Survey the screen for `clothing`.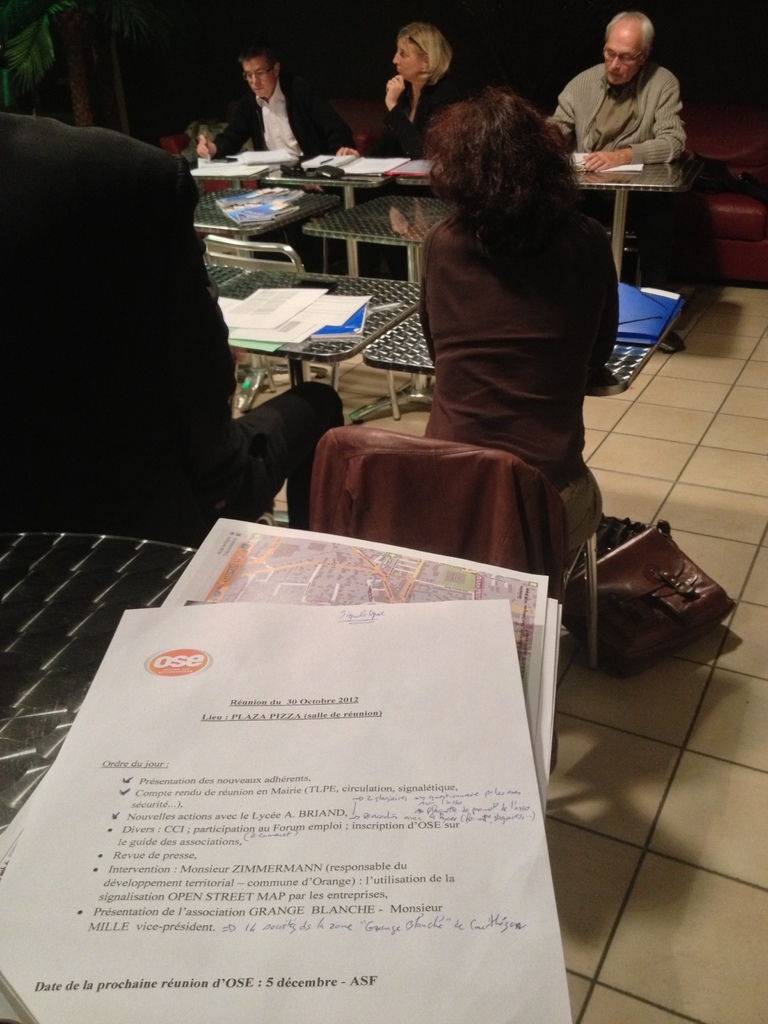
Survey found: crop(548, 63, 684, 178).
